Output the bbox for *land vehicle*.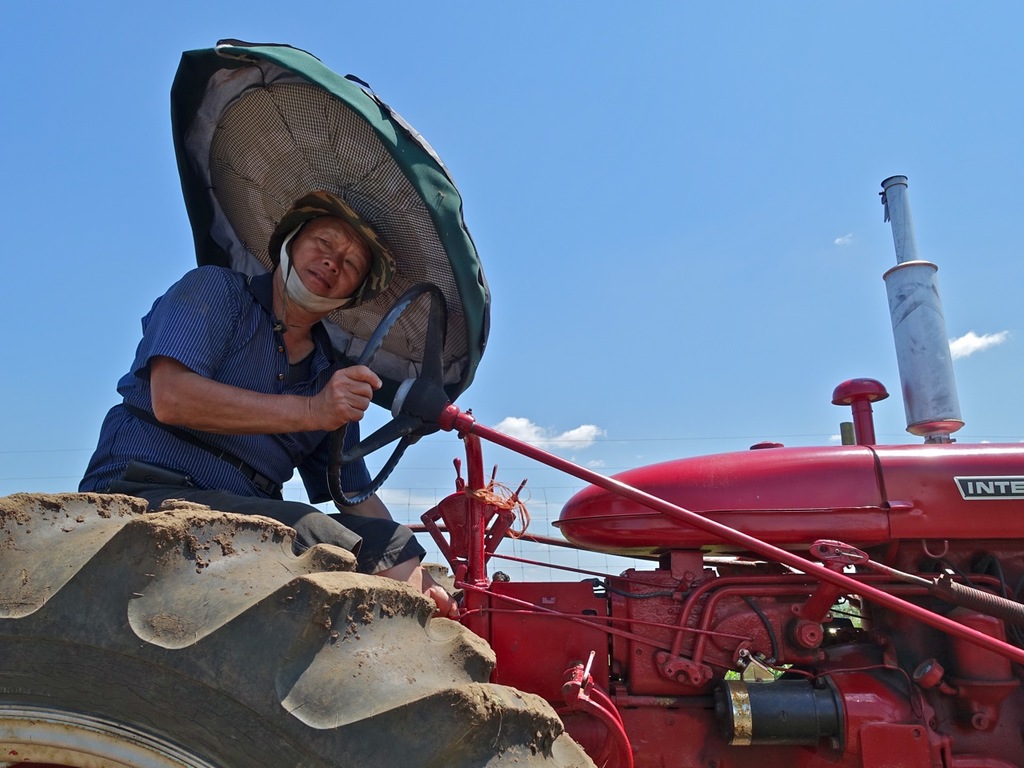
[131, 178, 1011, 761].
